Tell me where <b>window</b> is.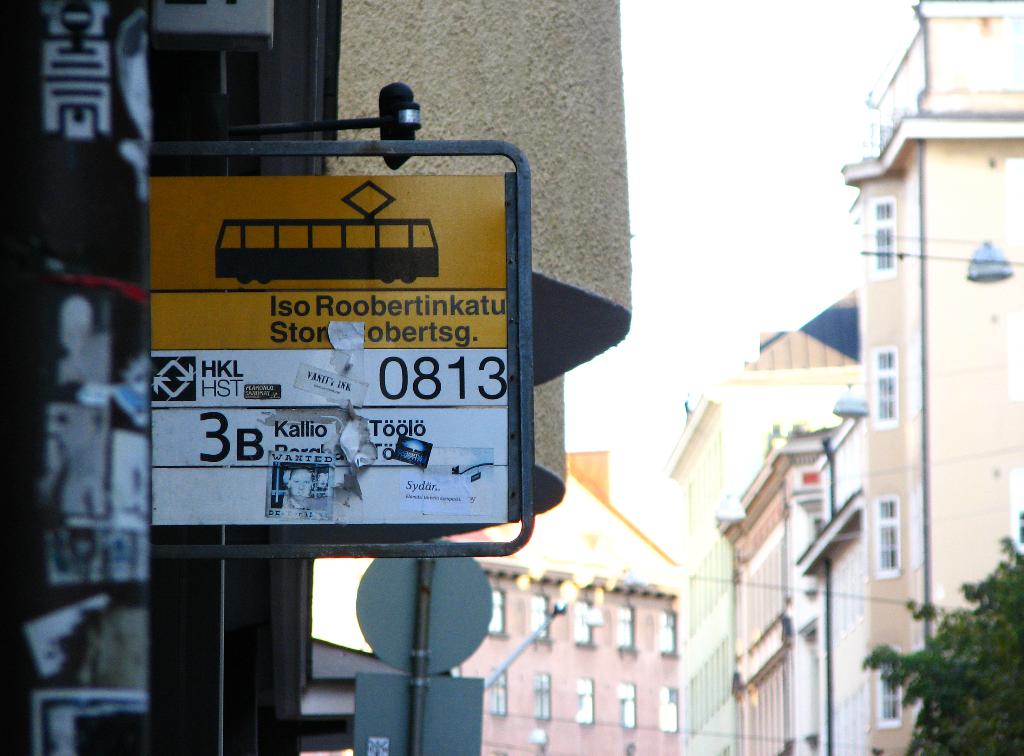
<b>window</b> is at box=[865, 350, 894, 429].
